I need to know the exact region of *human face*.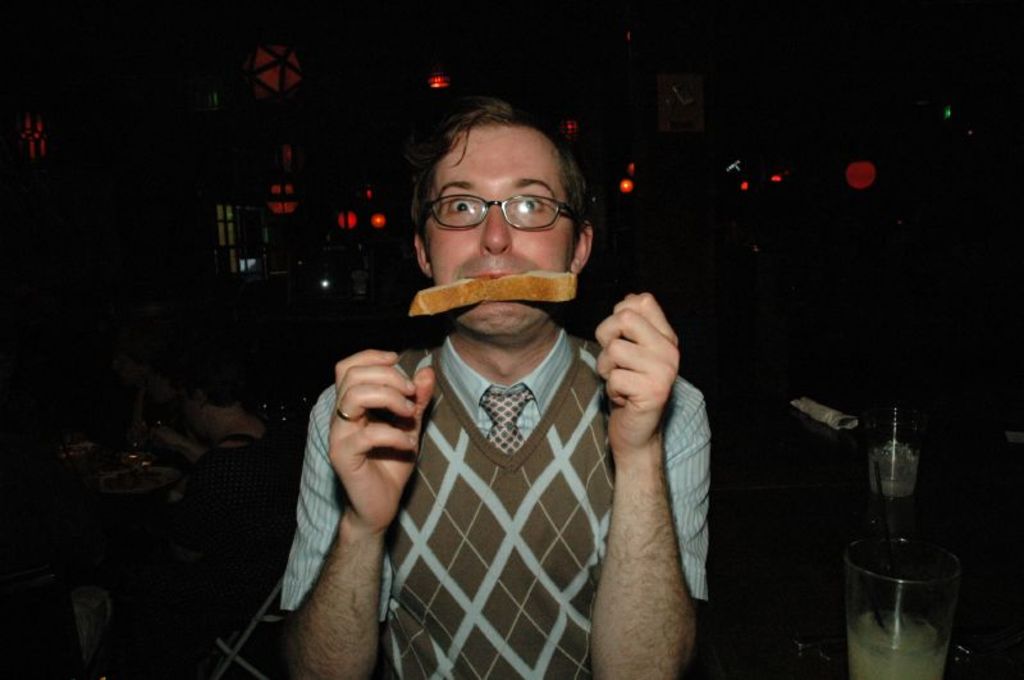
Region: {"left": 424, "top": 129, "right": 572, "bottom": 330}.
